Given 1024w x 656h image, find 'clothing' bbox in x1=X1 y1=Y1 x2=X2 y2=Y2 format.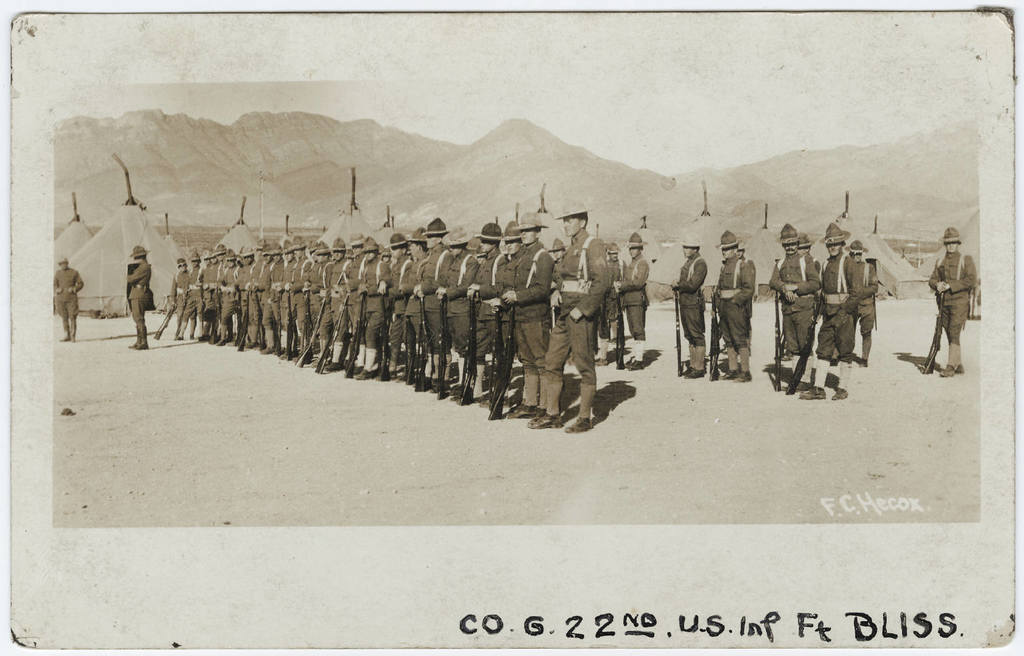
x1=546 y1=219 x2=623 y2=420.
